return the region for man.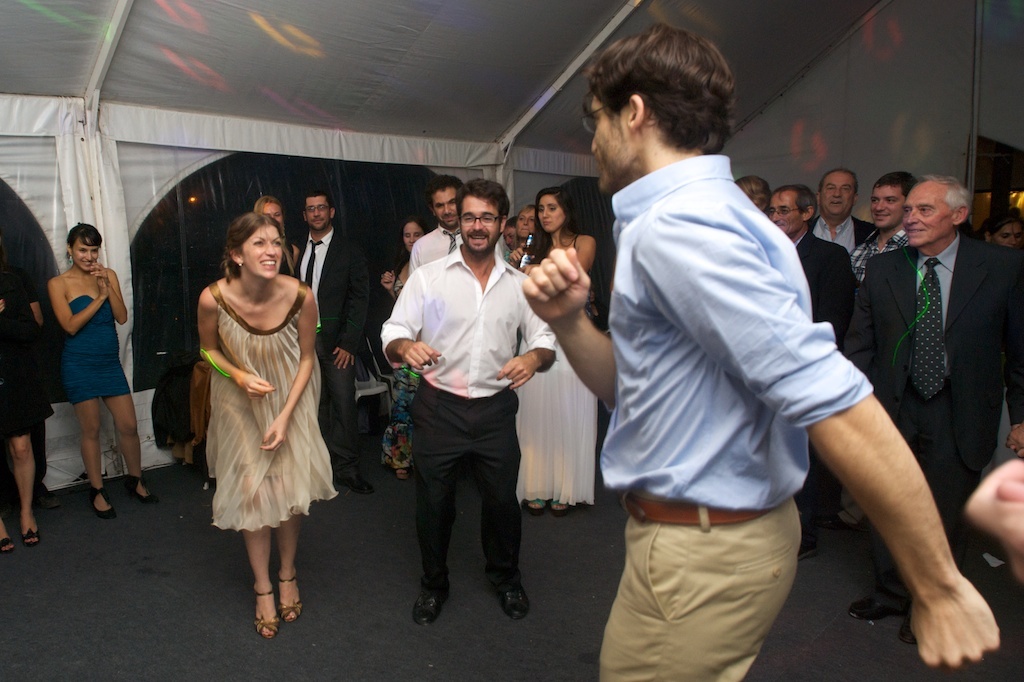
(845,169,921,282).
